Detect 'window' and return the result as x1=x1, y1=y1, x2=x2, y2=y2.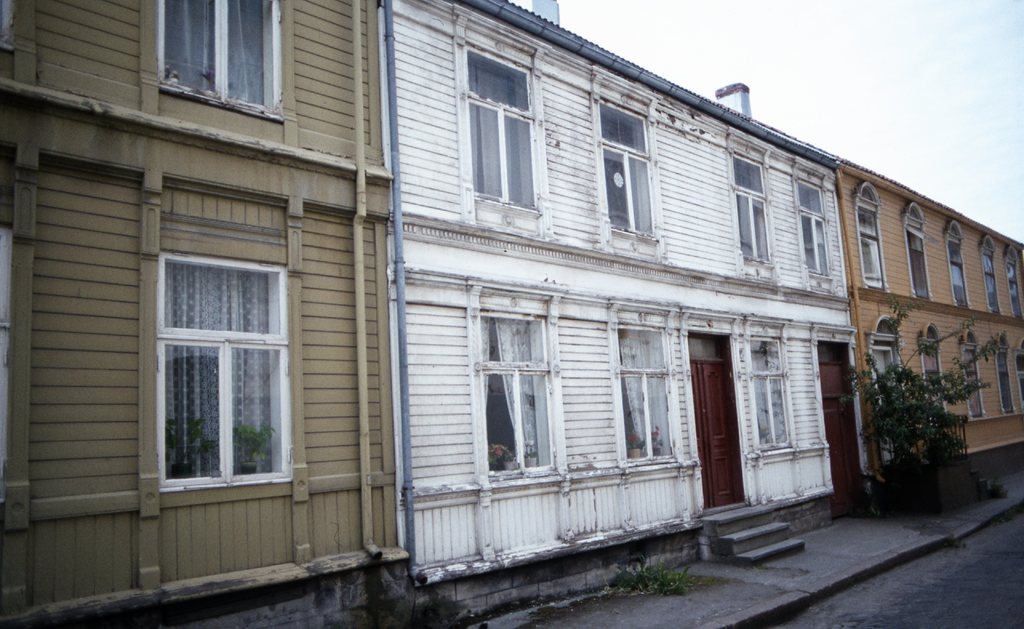
x1=950, y1=236, x2=971, y2=311.
